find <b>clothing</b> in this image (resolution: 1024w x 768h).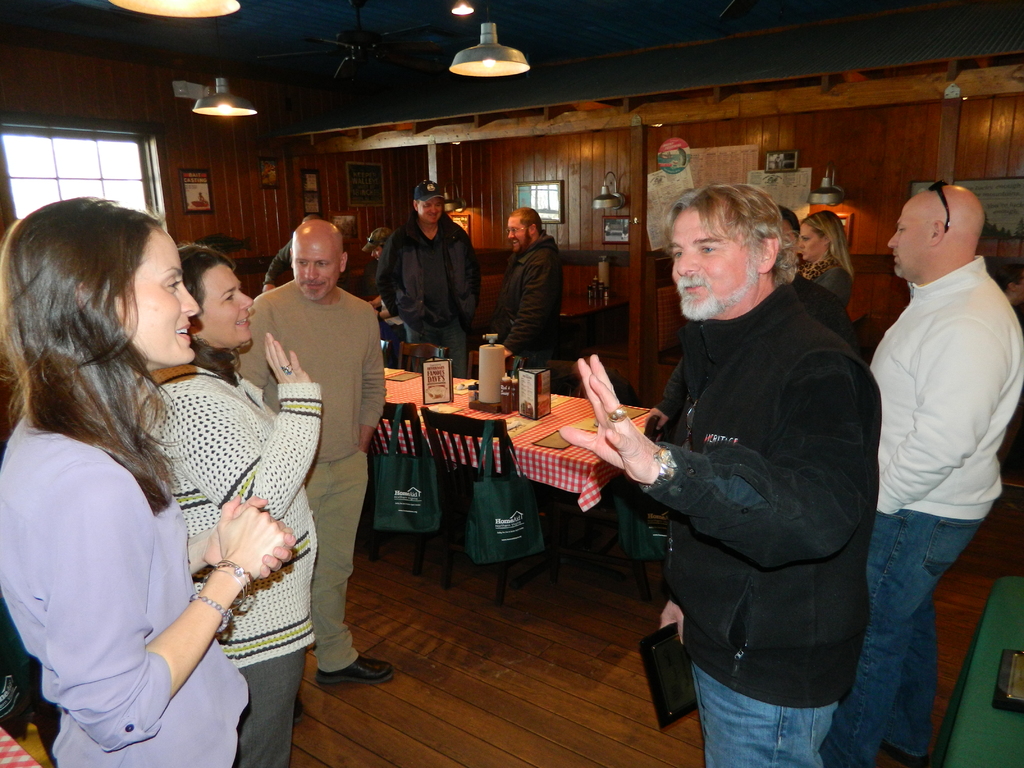
[239,653,293,767].
